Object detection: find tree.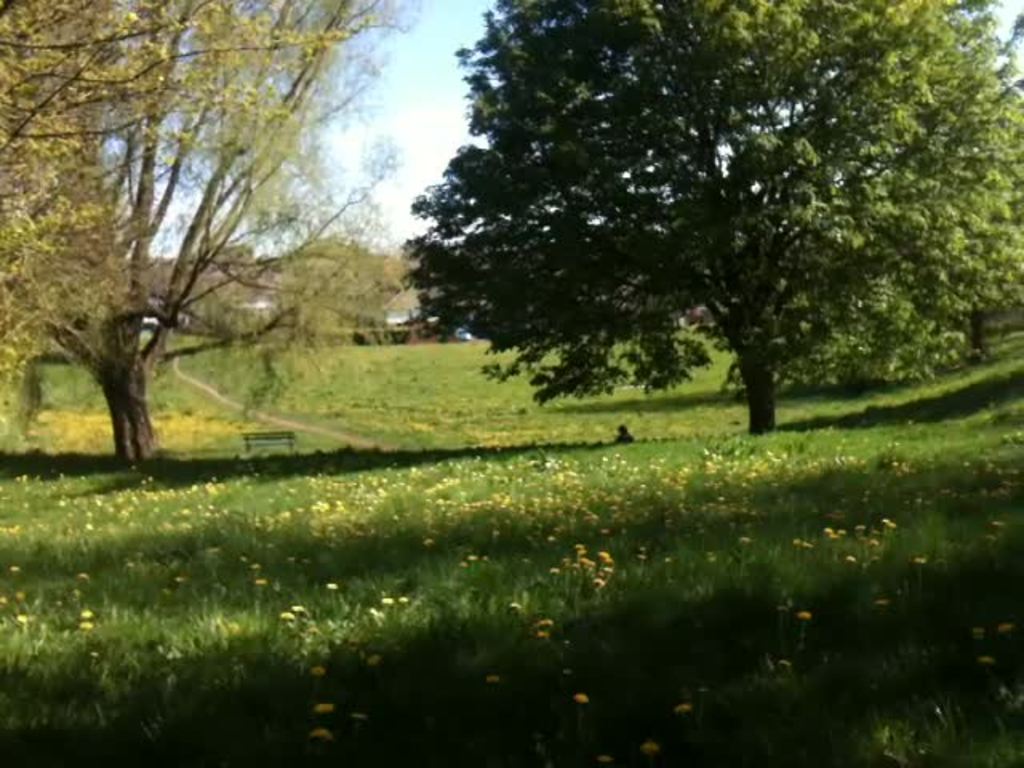
BBox(0, 0, 426, 474).
